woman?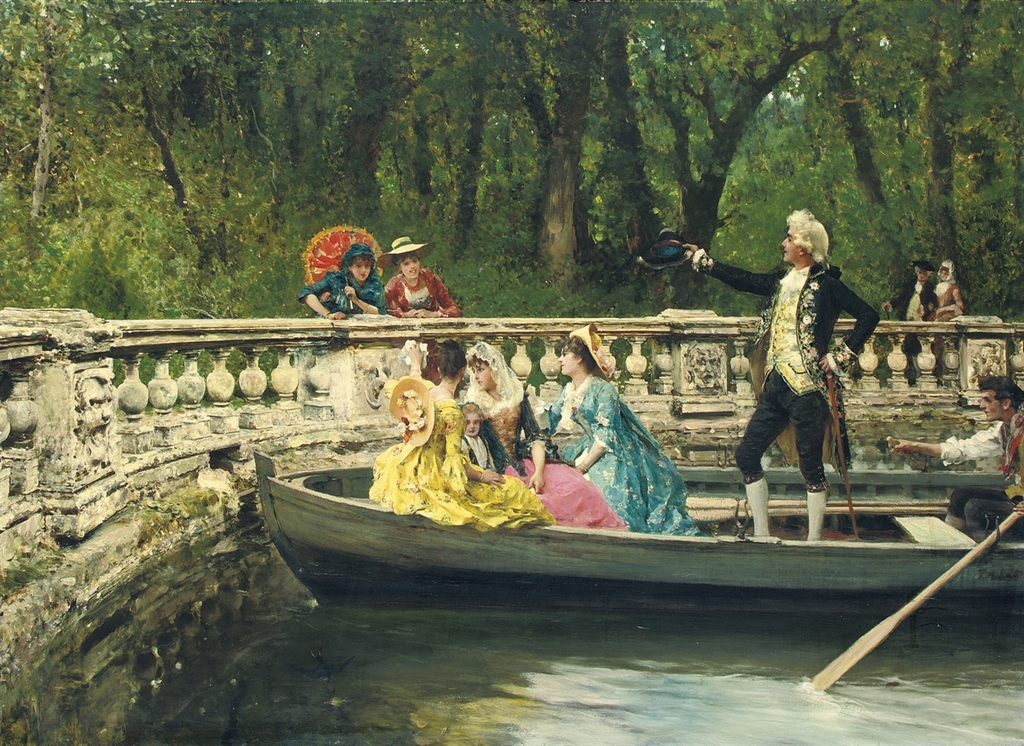
[549,318,709,538]
